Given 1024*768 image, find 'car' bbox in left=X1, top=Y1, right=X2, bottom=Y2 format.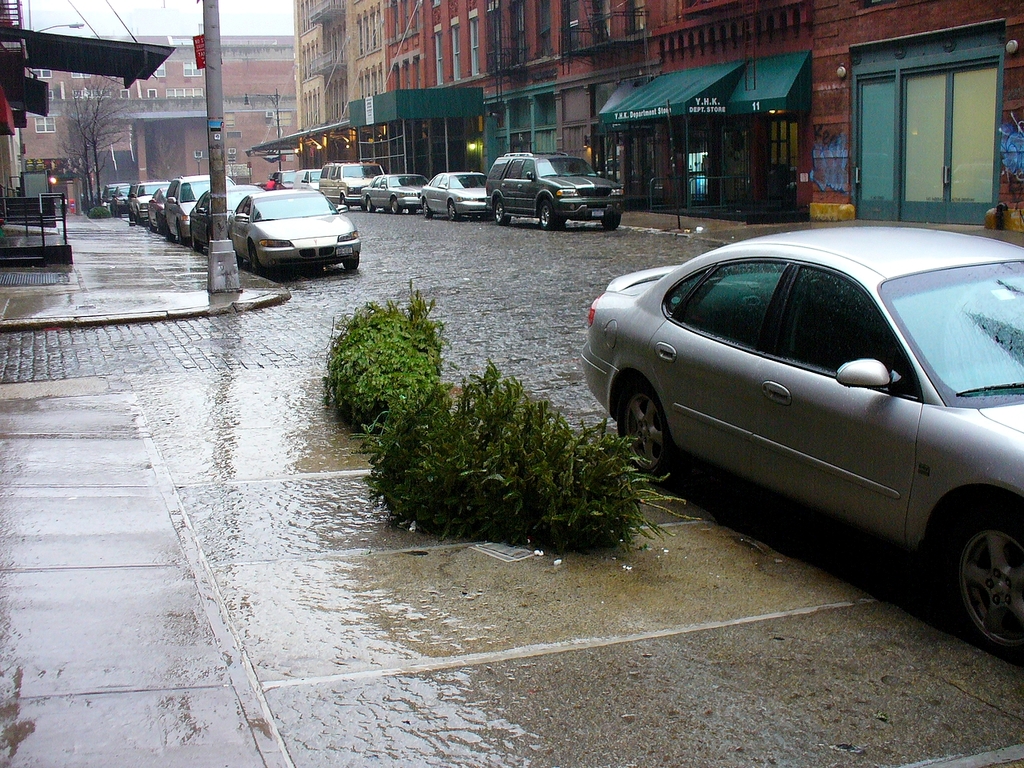
left=122, top=182, right=138, bottom=212.
